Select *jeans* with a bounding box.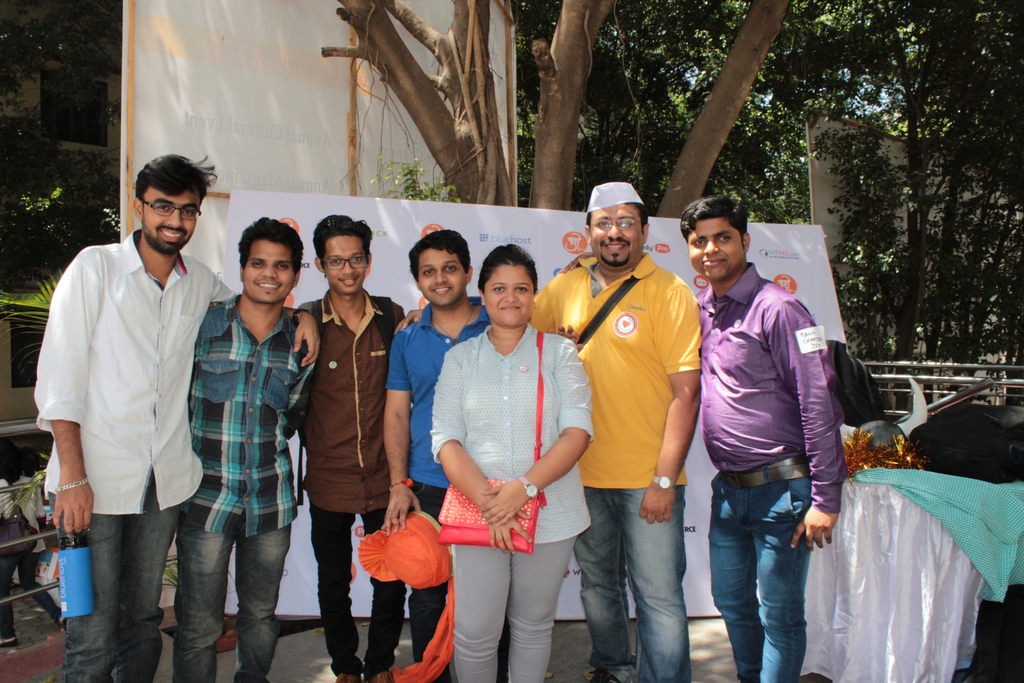
left=311, top=505, right=406, bottom=669.
